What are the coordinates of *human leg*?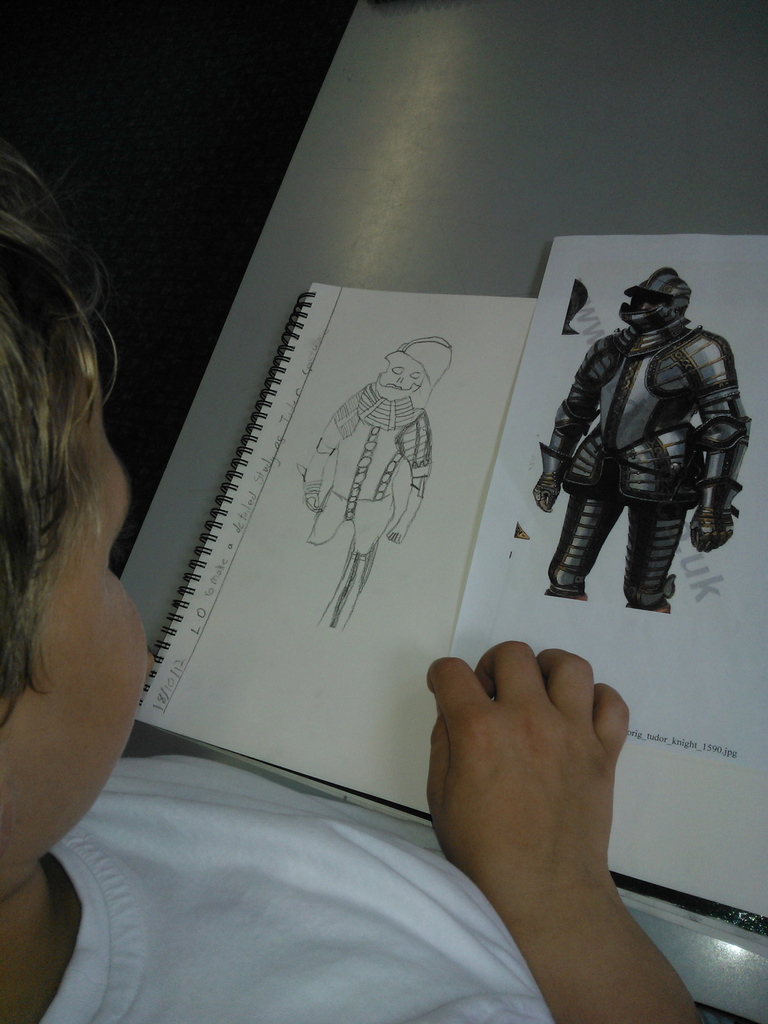
BBox(627, 494, 688, 614).
